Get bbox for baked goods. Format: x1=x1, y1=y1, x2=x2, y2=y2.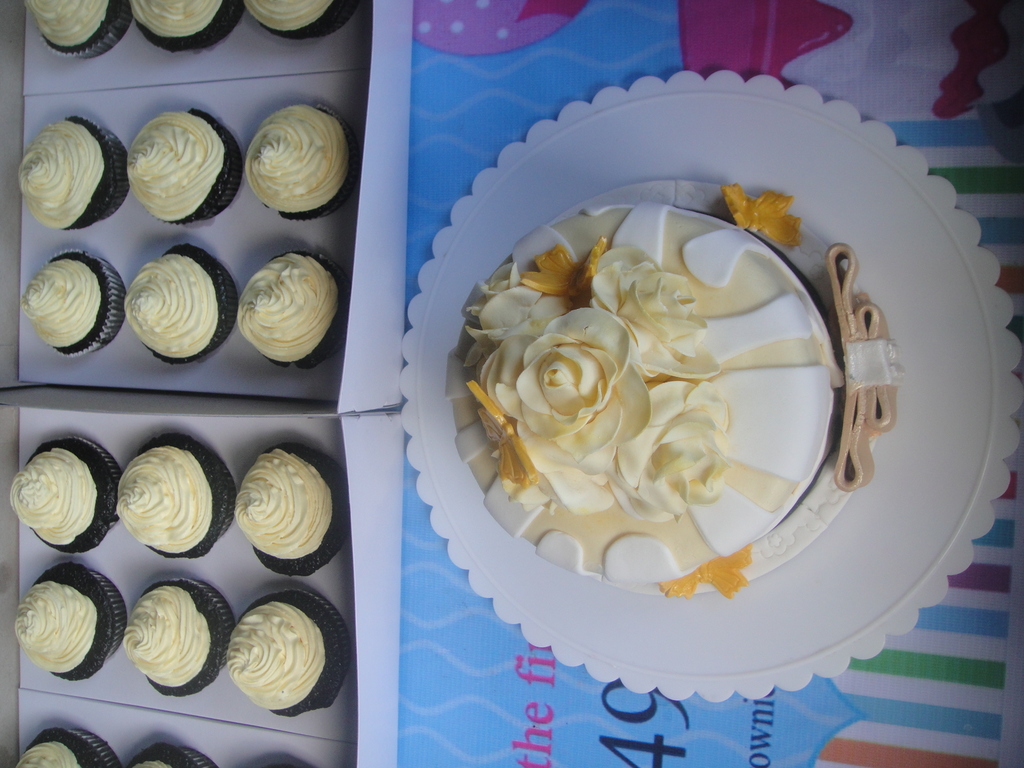
x1=236, y1=0, x2=367, y2=41.
